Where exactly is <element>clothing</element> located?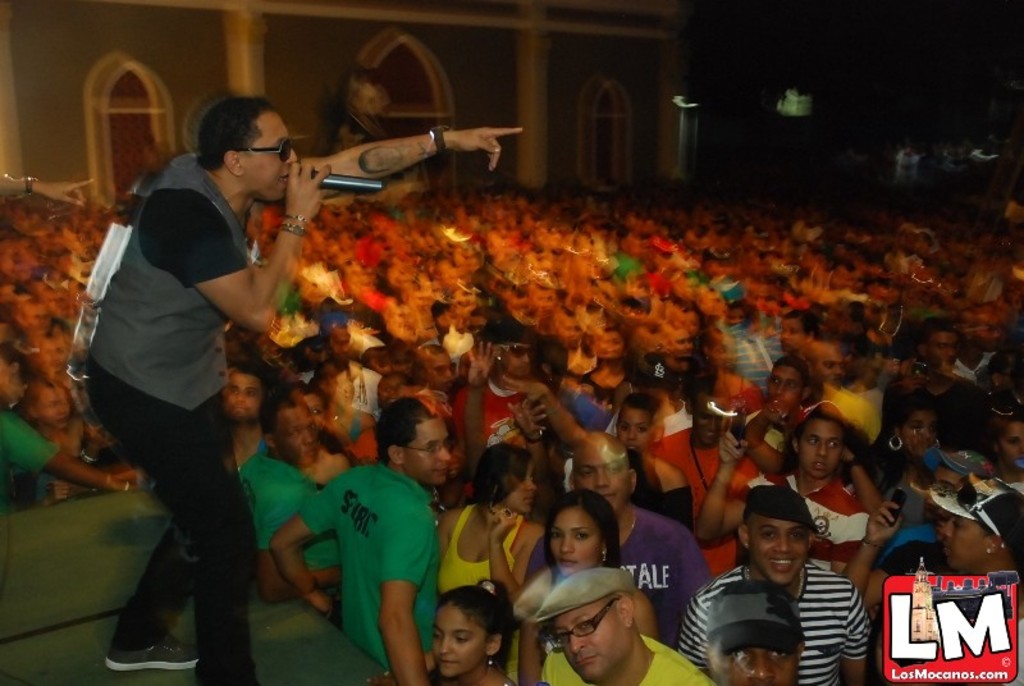
Its bounding box is l=653, t=426, r=776, b=580.
